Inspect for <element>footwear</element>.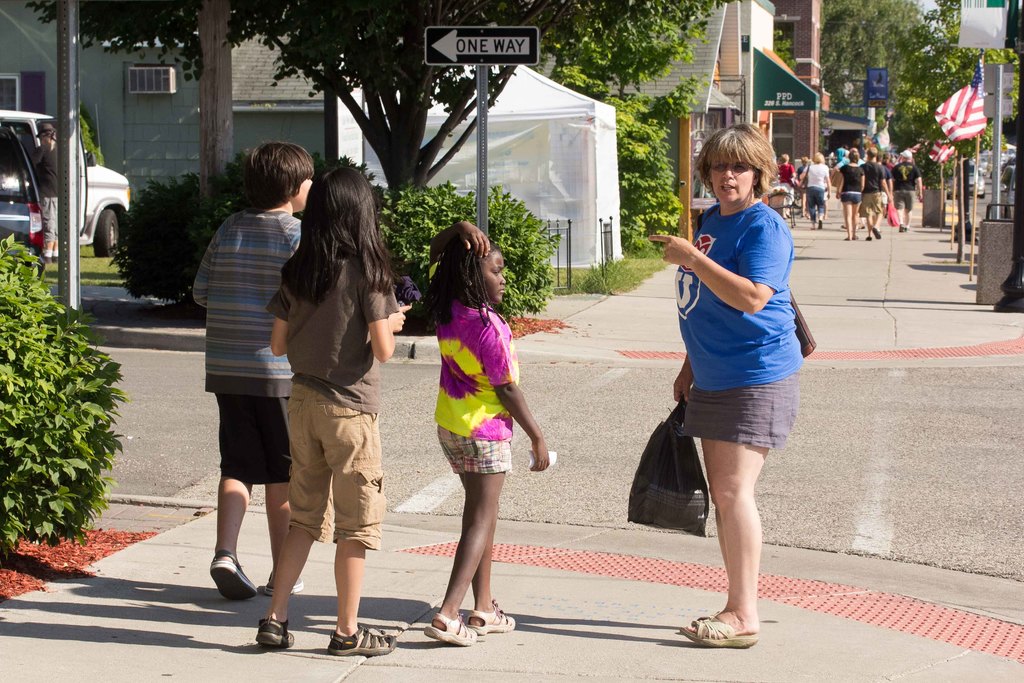
Inspection: x1=899, y1=222, x2=906, y2=233.
